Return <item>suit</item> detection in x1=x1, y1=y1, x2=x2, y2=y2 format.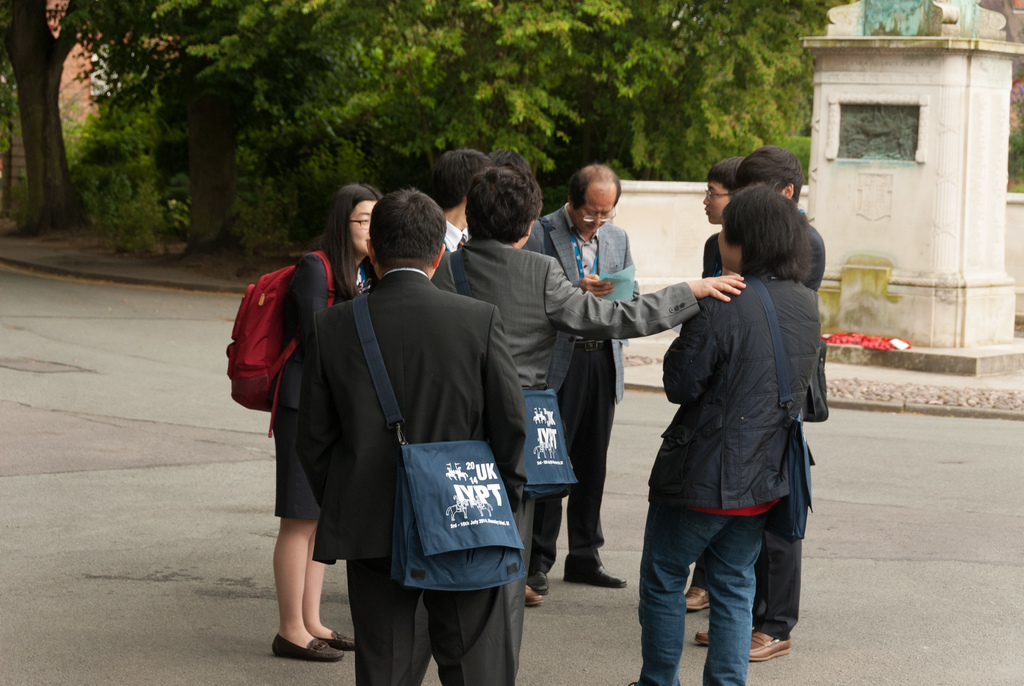
x1=278, y1=235, x2=377, y2=412.
